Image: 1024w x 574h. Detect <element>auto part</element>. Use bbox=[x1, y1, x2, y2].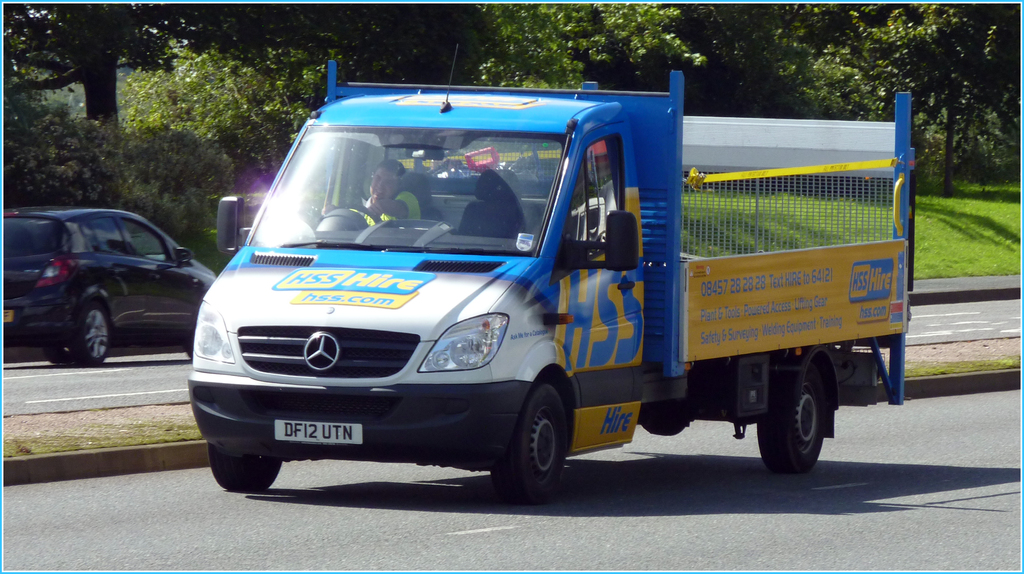
bbox=[235, 328, 417, 395].
